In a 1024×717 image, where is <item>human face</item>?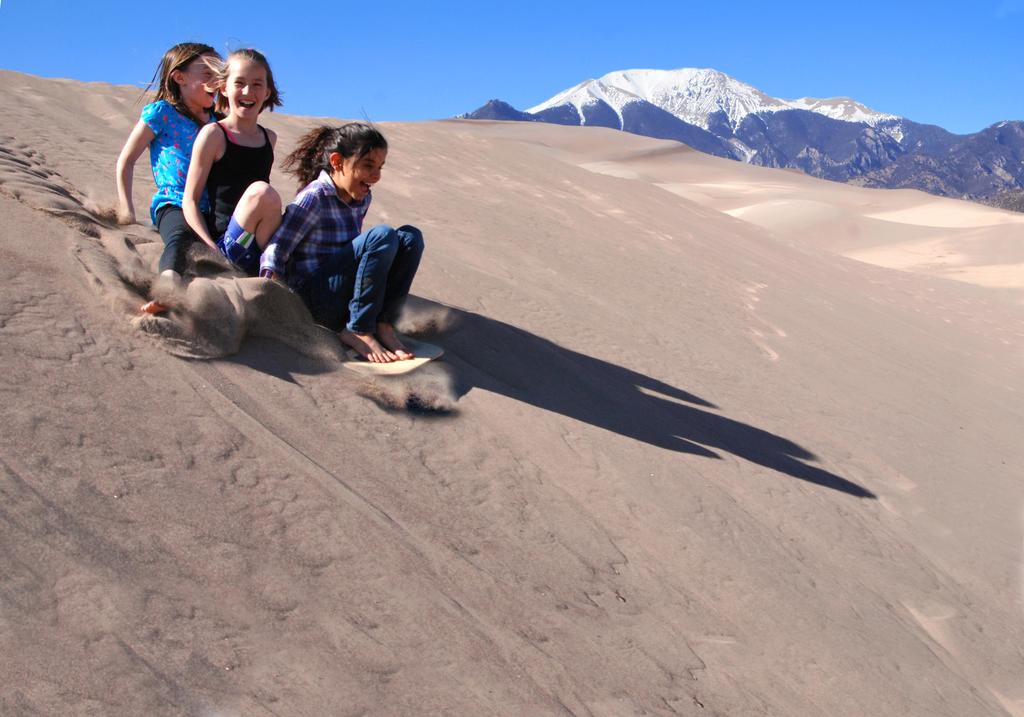
box(229, 60, 264, 120).
